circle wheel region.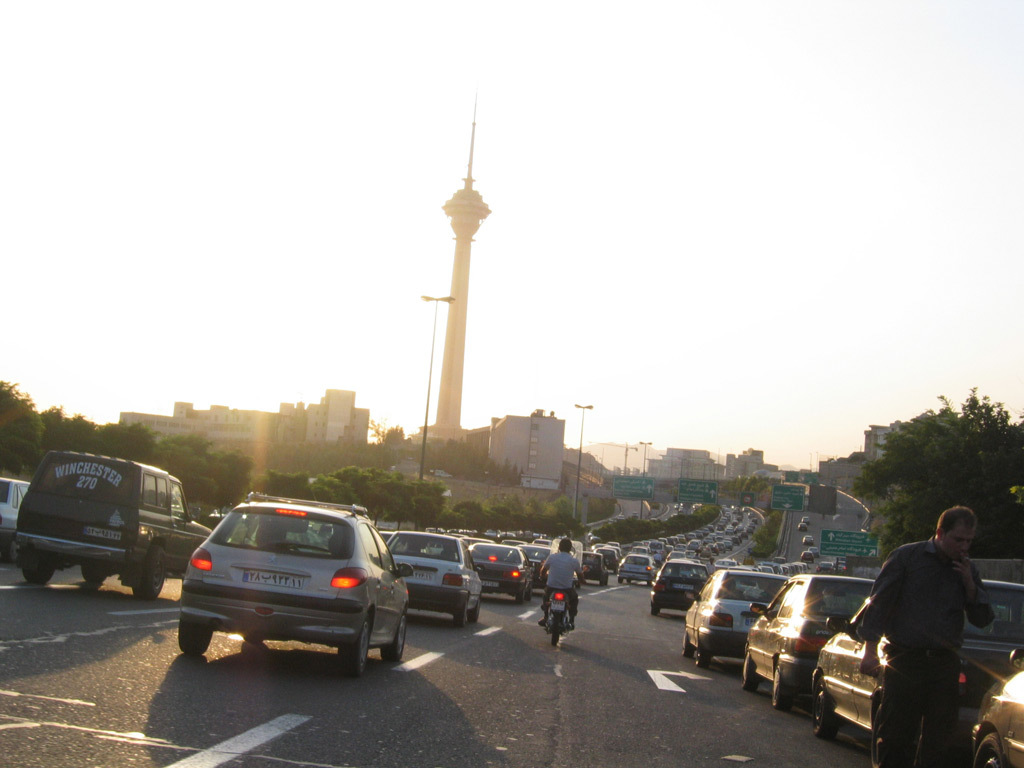
Region: 696/649/712/670.
